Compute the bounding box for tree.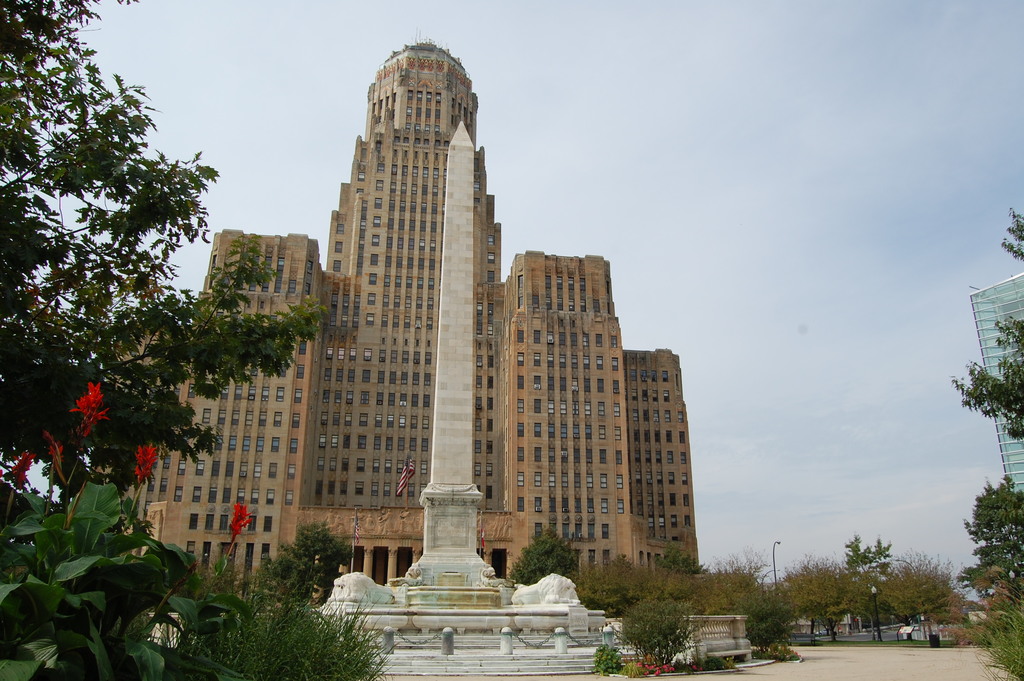
516 530 585 590.
